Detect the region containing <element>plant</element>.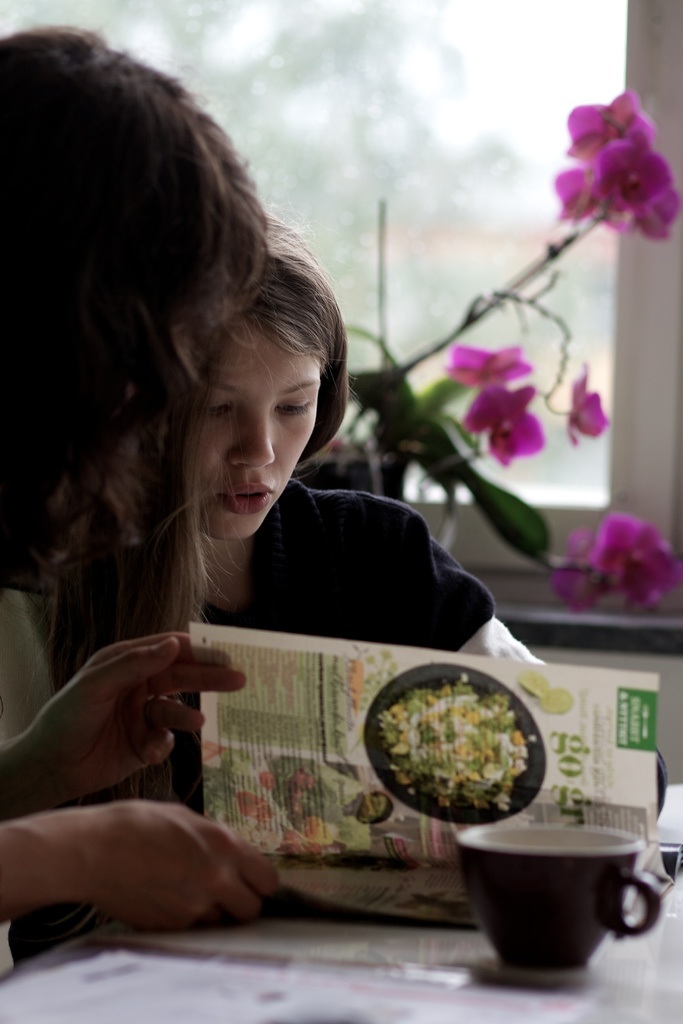
bbox=(315, 74, 682, 616).
